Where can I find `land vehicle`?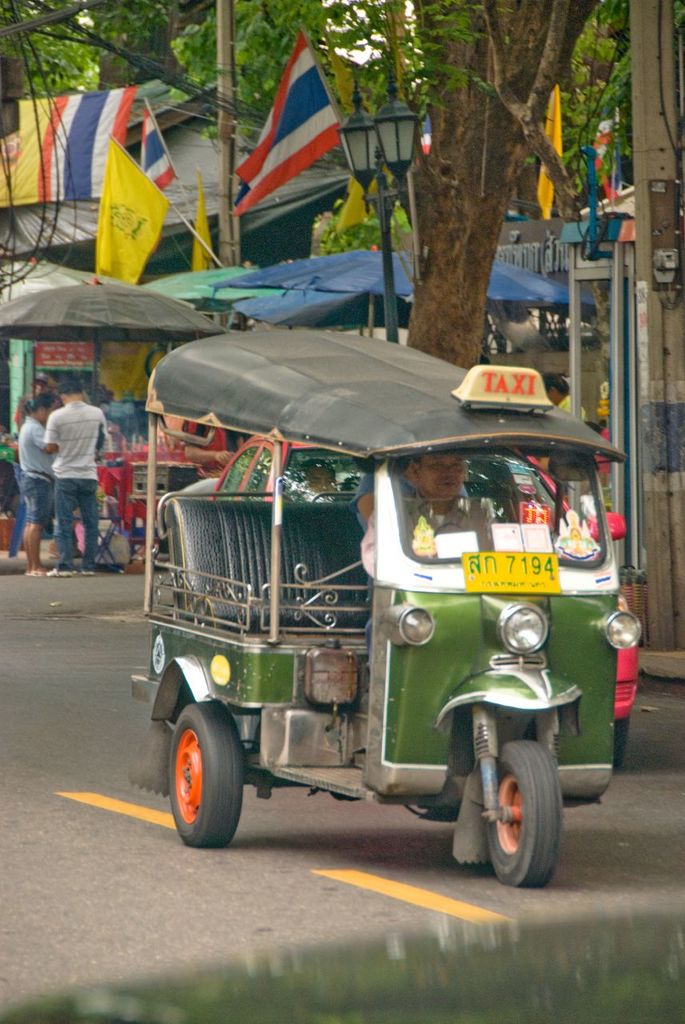
You can find it at crop(137, 300, 620, 889).
